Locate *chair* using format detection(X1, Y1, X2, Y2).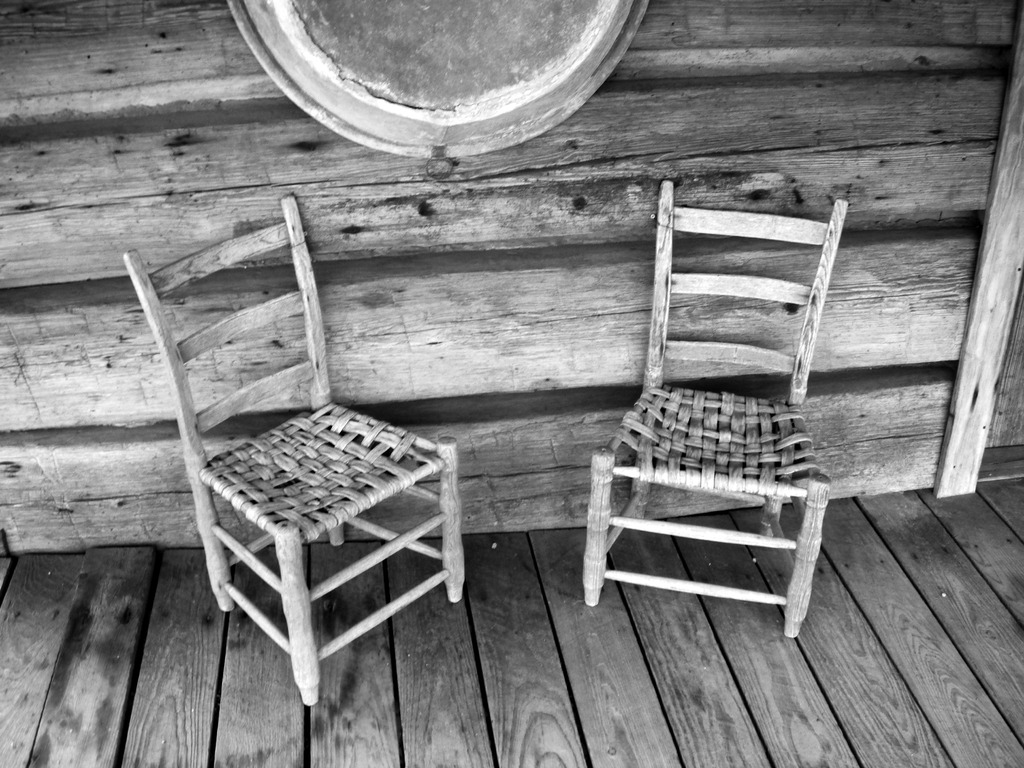
detection(566, 180, 877, 628).
